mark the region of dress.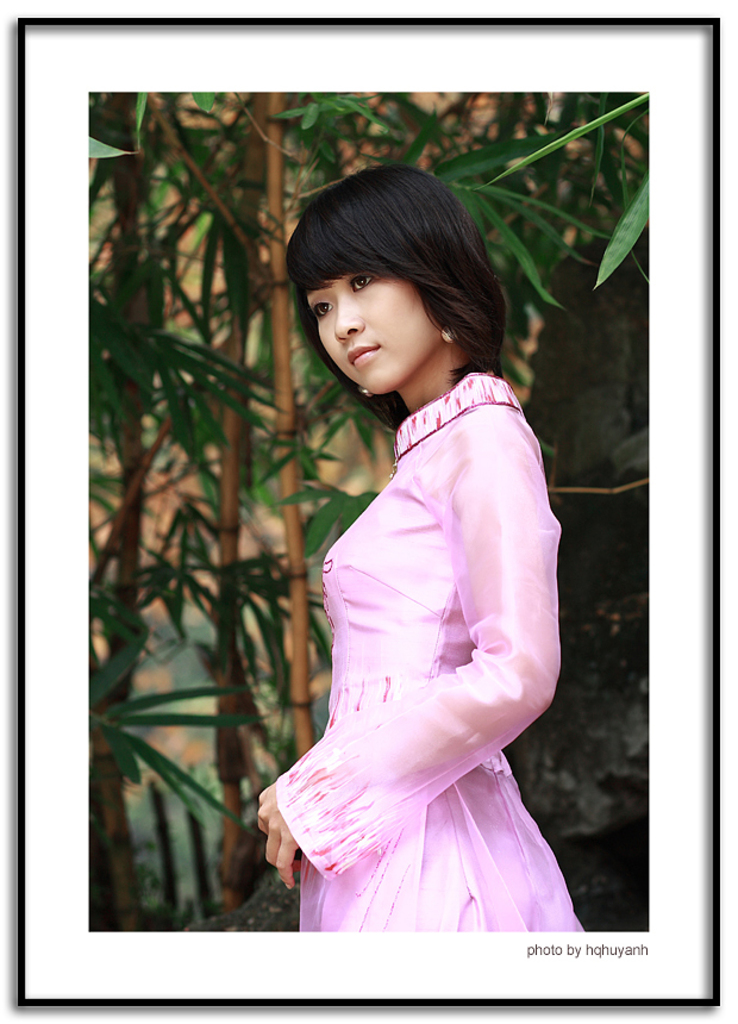
Region: left=264, top=373, right=584, bottom=934.
